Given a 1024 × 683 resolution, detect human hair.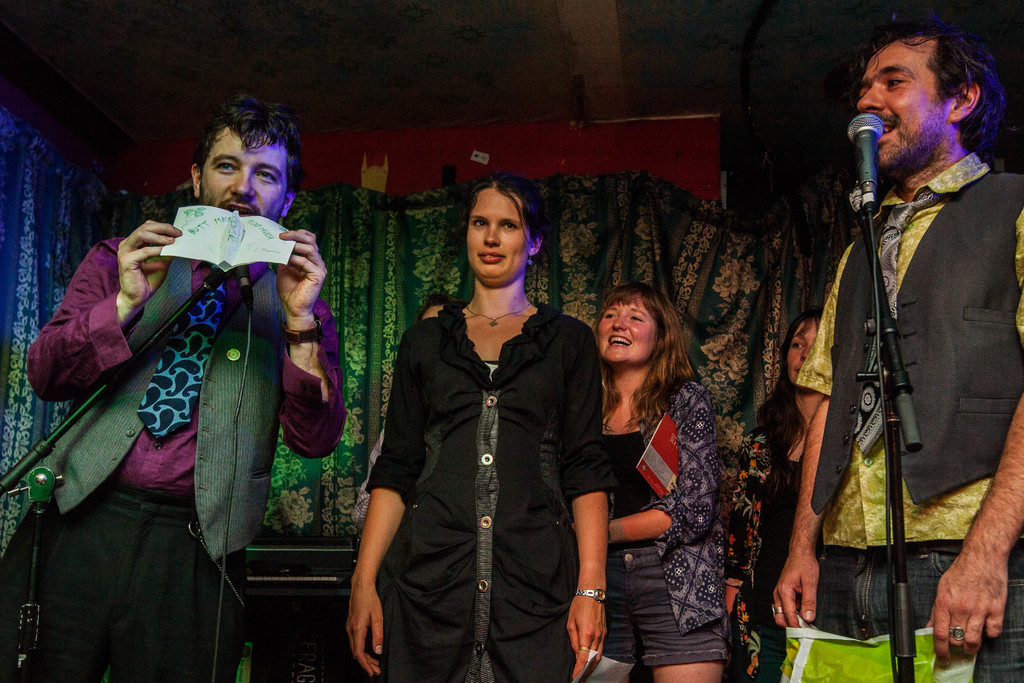
<box>194,95,299,193</box>.
